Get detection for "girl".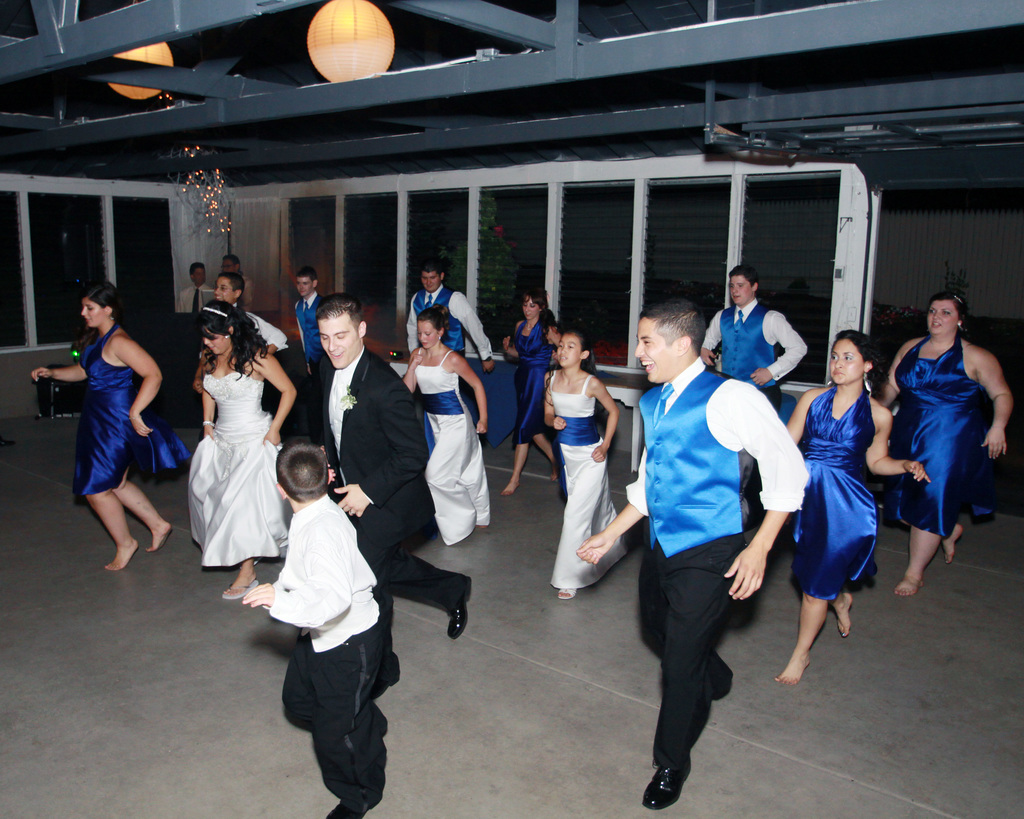
Detection: l=31, t=282, r=193, b=569.
